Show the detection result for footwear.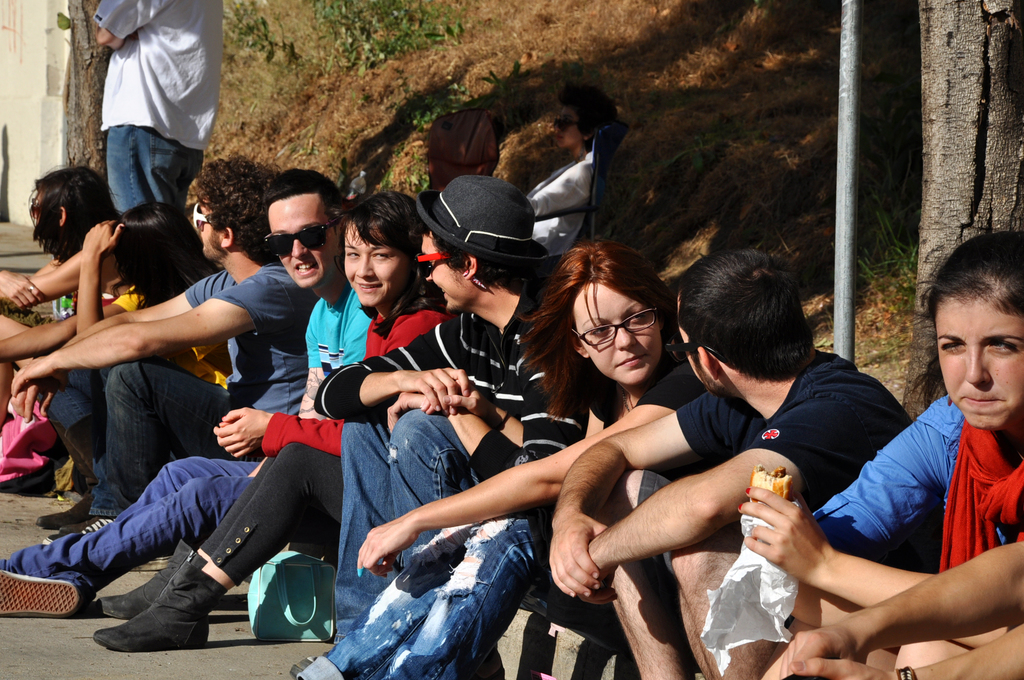
34 418 94 528.
